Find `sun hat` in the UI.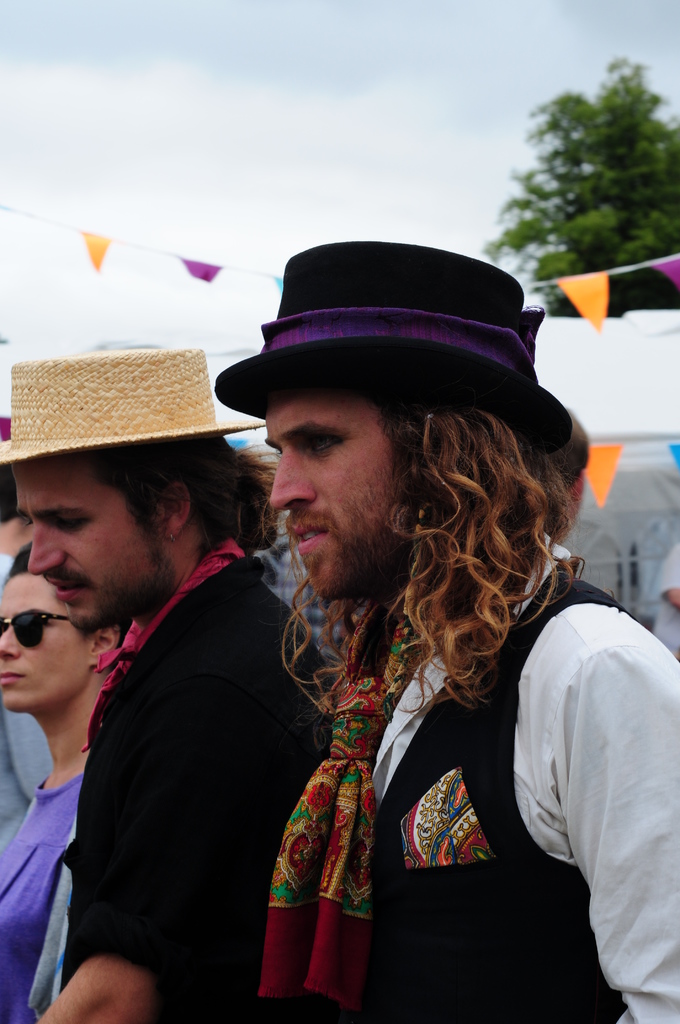
UI element at select_region(218, 237, 572, 444).
